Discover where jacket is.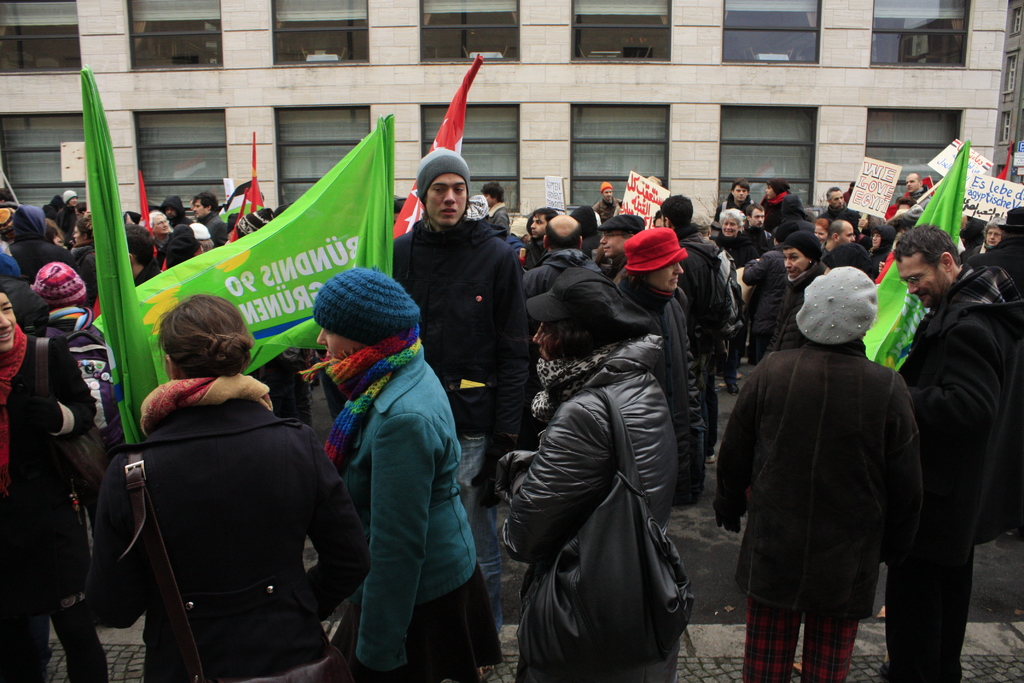
Discovered at bbox(381, 210, 527, 441).
